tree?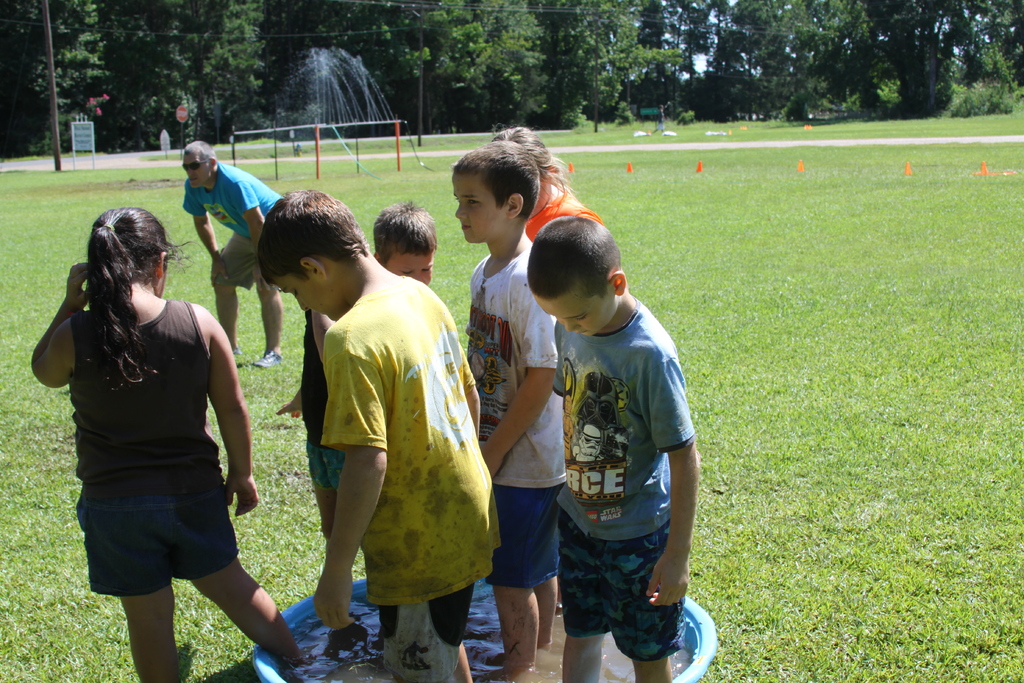
(732,0,836,120)
